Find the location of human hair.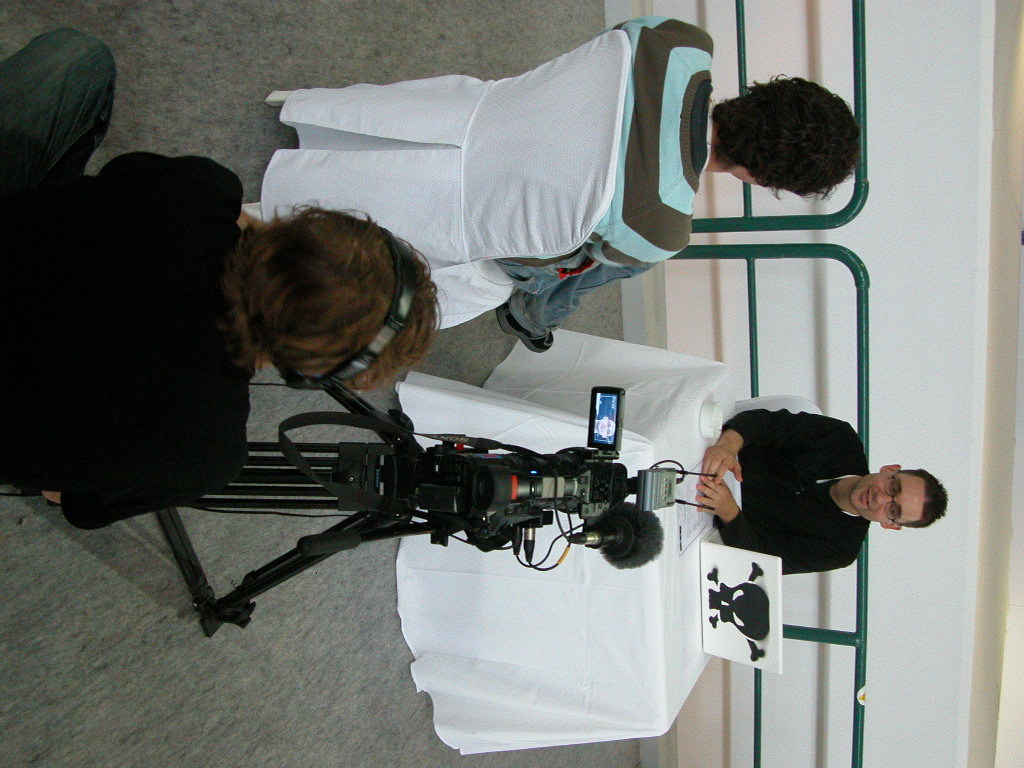
Location: BBox(711, 69, 862, 209).
